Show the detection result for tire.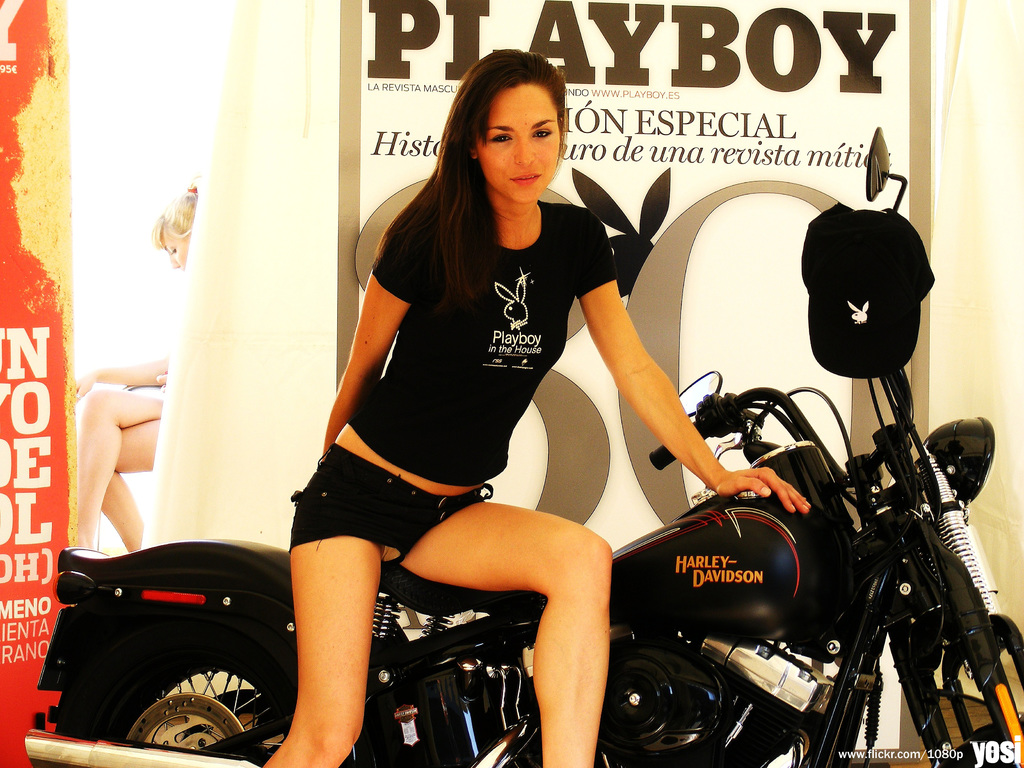
<box>44,612,362,767</box>.
